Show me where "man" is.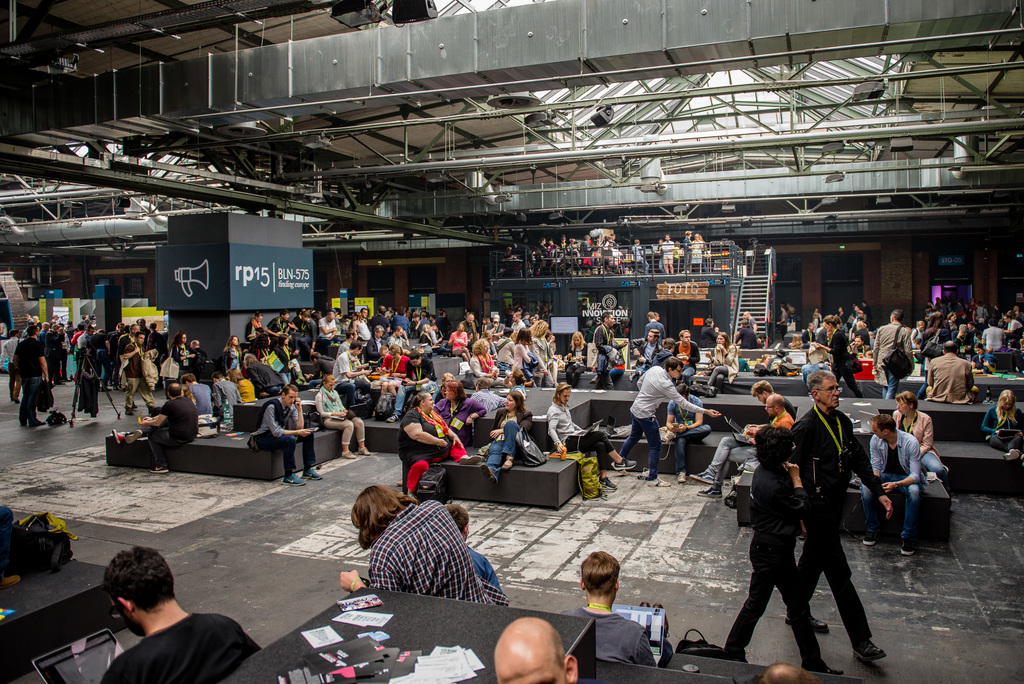
"man" is at [803,322,817,347].
